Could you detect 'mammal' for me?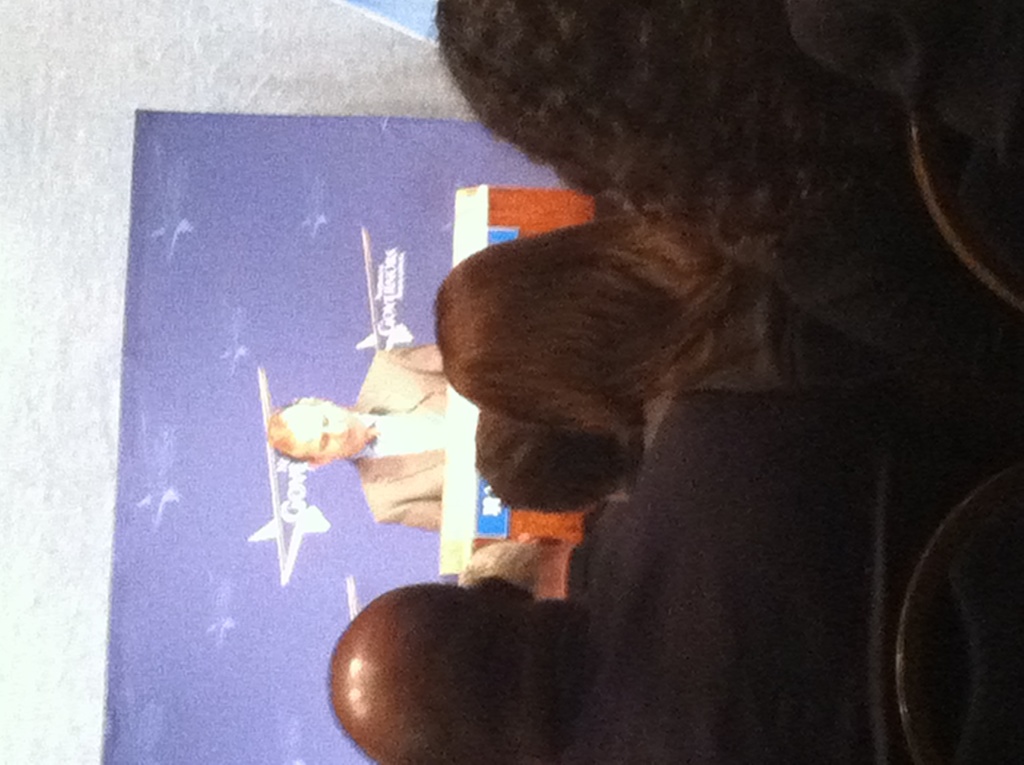
Detection result: BBox(474, 406, 644, 488).
